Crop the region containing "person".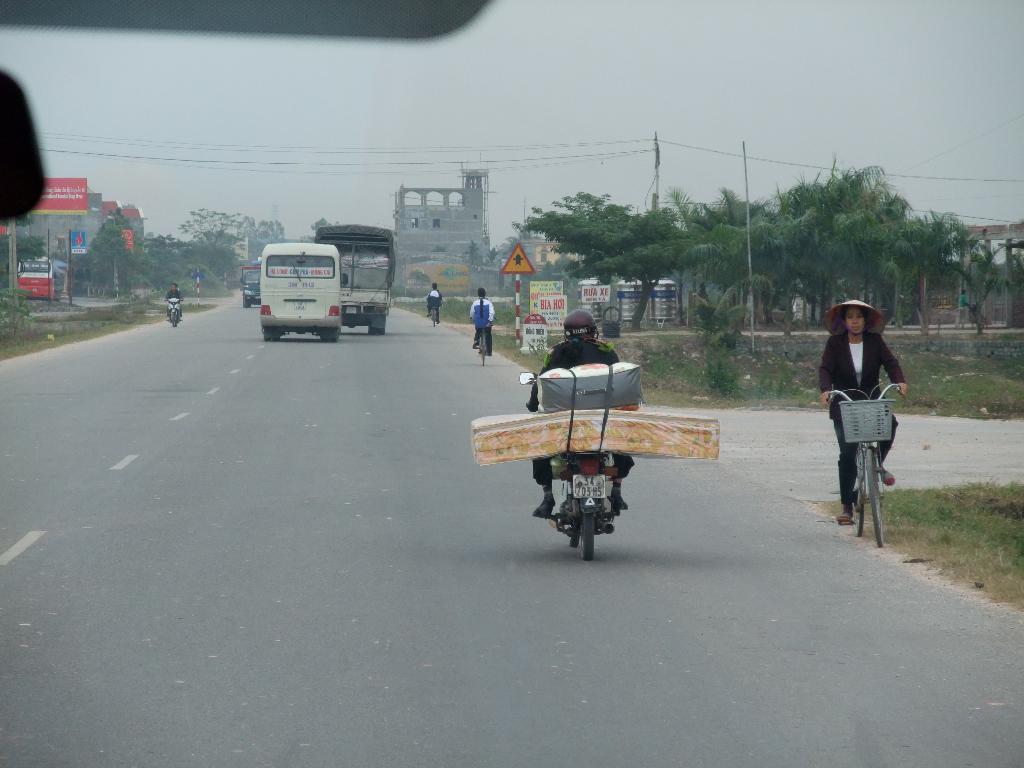
Crop region: <box>164,284,184,319</box>.
